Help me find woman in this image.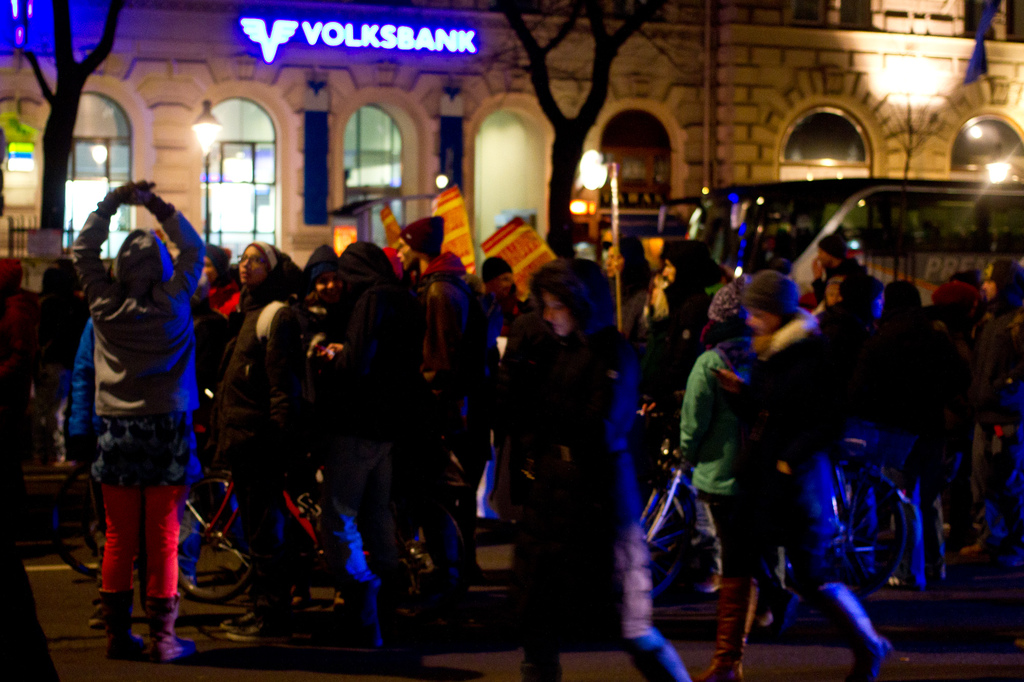
Found it: <box>35,254,87,454</box>.
